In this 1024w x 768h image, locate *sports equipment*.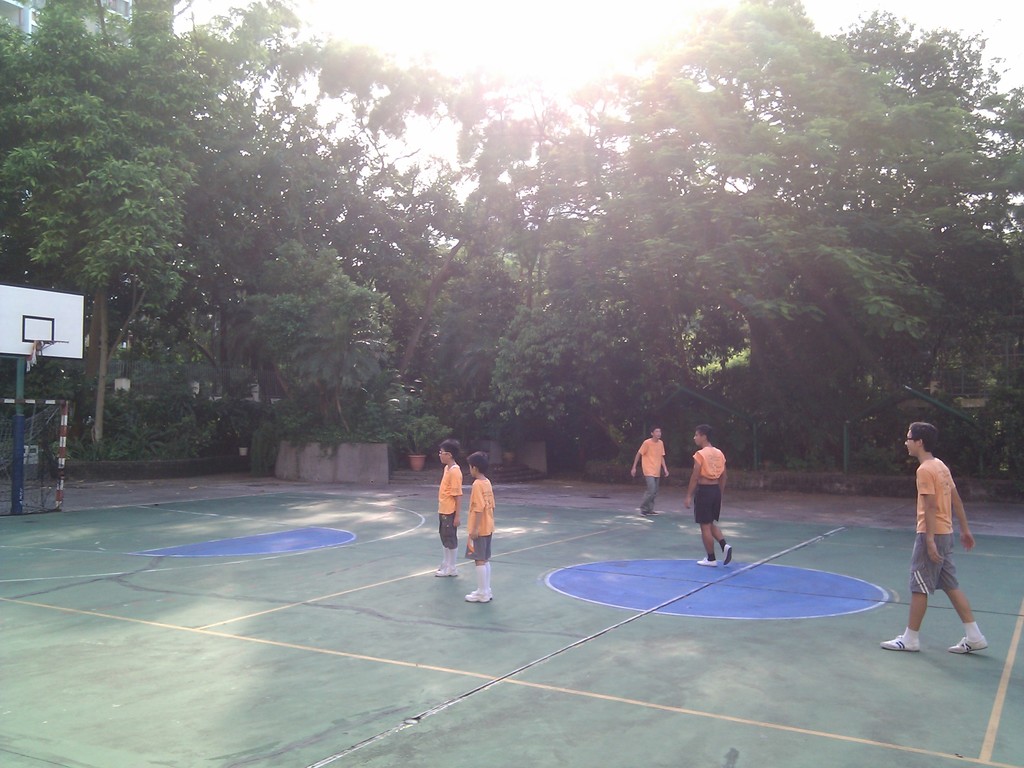
Bounding box: locate(945, 634, 989, 657).
